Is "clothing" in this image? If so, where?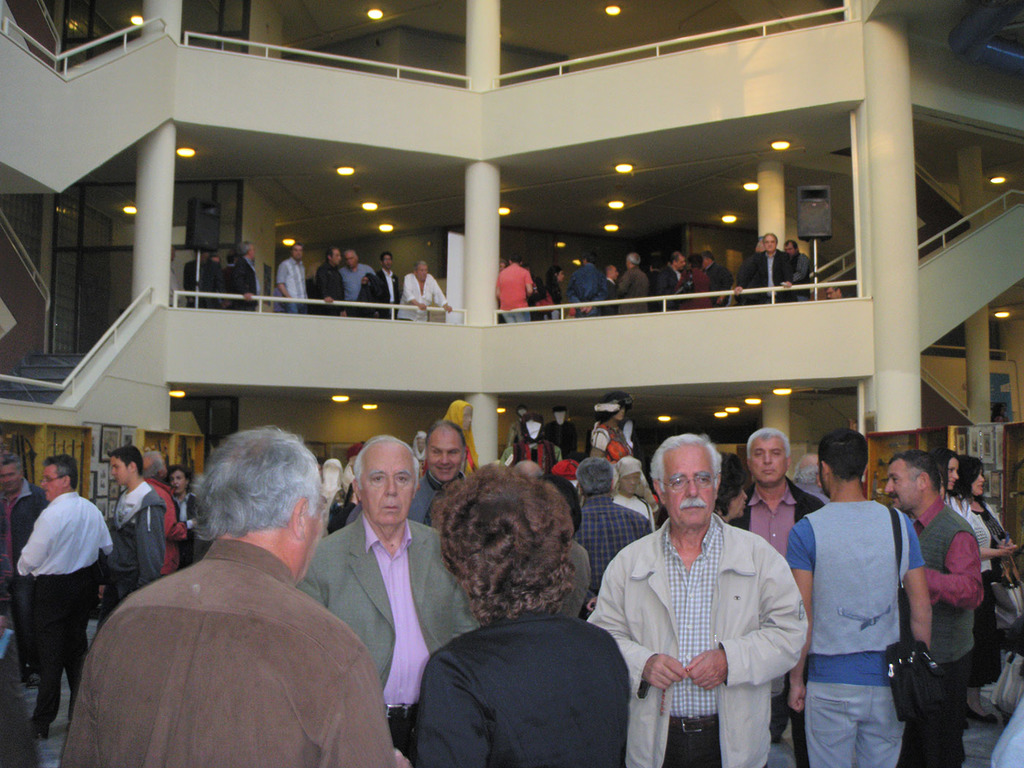
Yes, at select_region(985, 686, 1023, 767).
